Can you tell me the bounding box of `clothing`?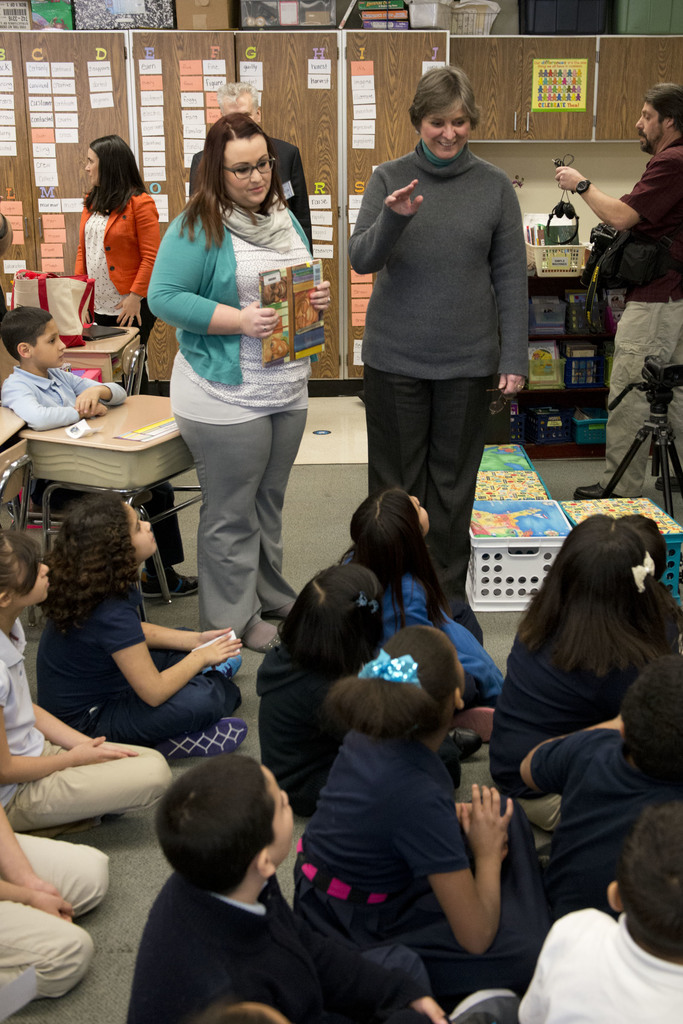
box(344, 82, 545, 571).
